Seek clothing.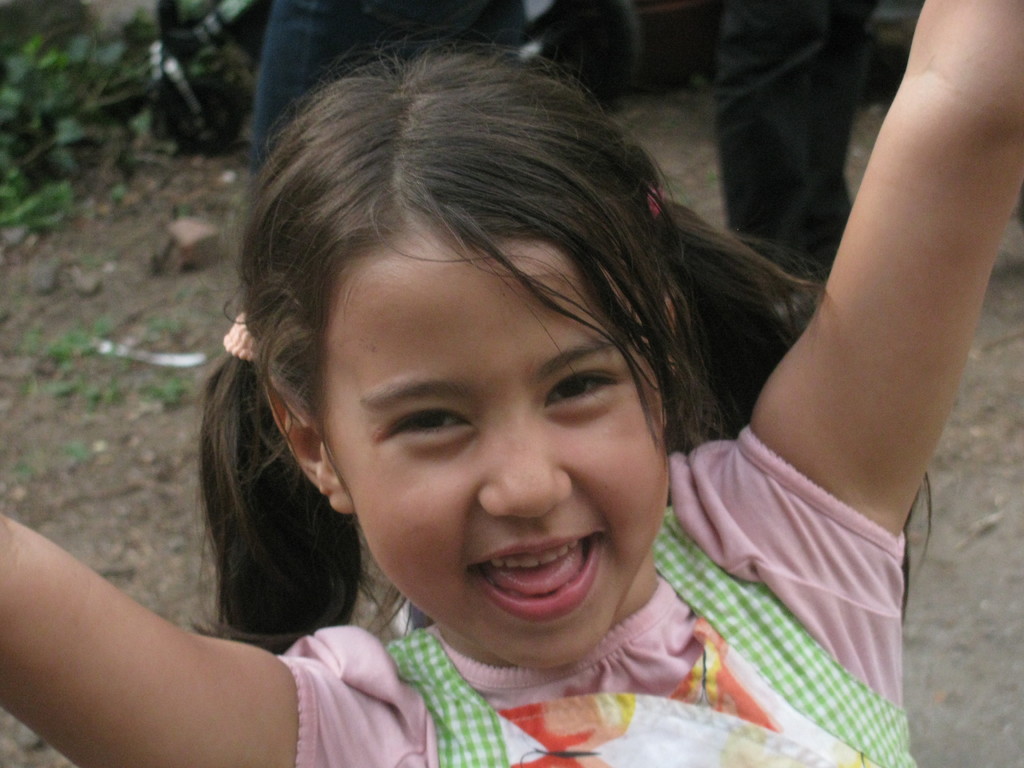
<bbox>248, 0, 524, 177</bbox>.
